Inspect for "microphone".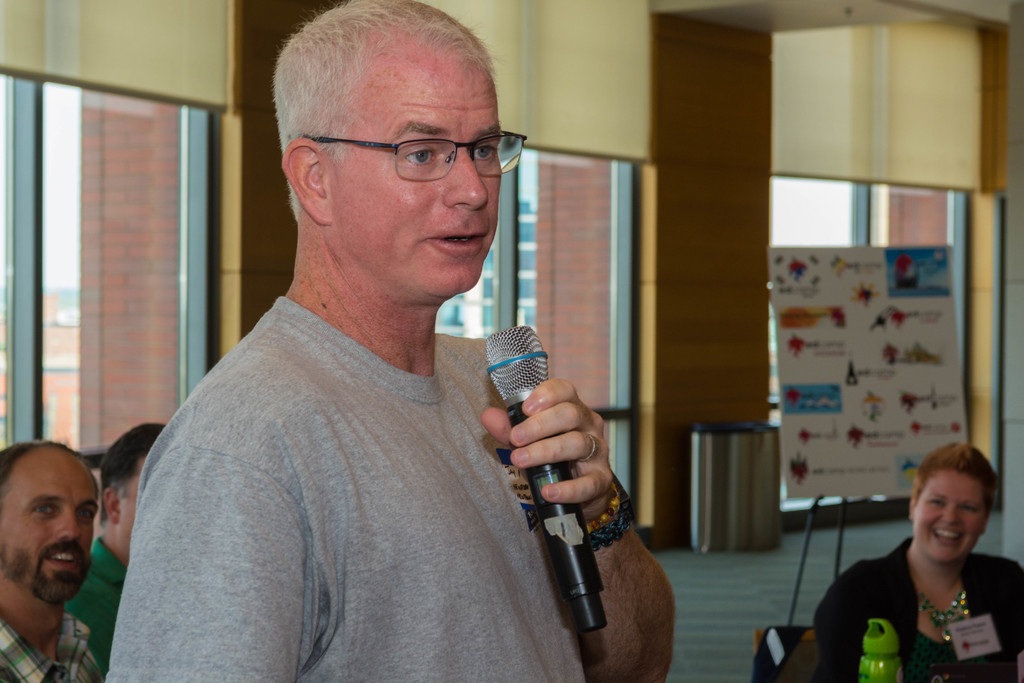
Inspection: (left=490, top=349, right=633, bottom=618).
